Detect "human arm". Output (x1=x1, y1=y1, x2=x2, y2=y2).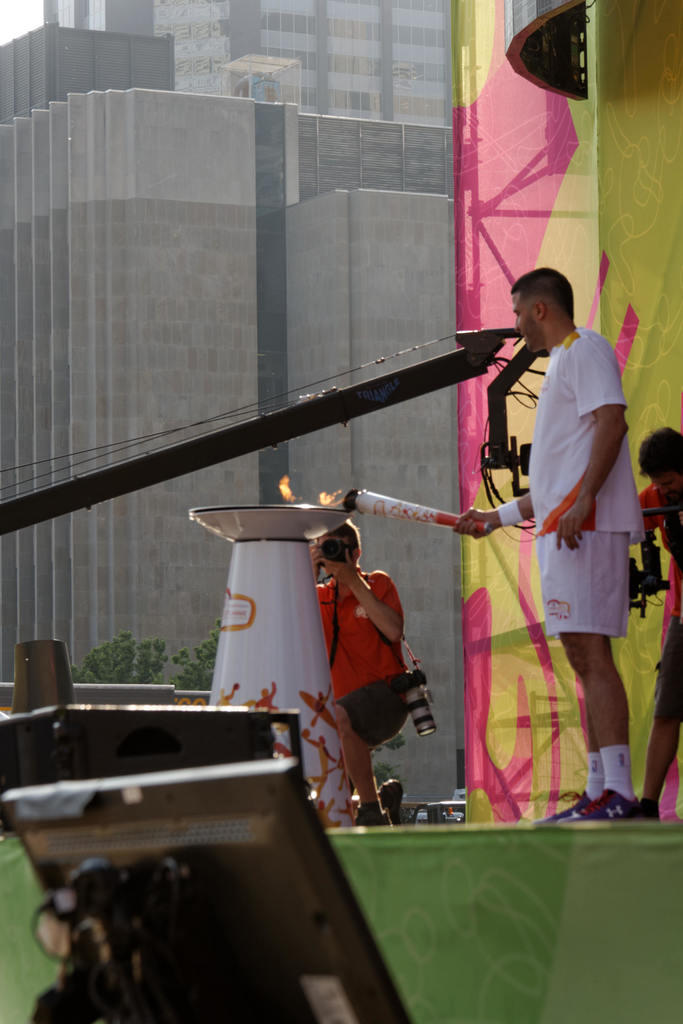
(x1=442, y1=490, x2=542, y2=543).
